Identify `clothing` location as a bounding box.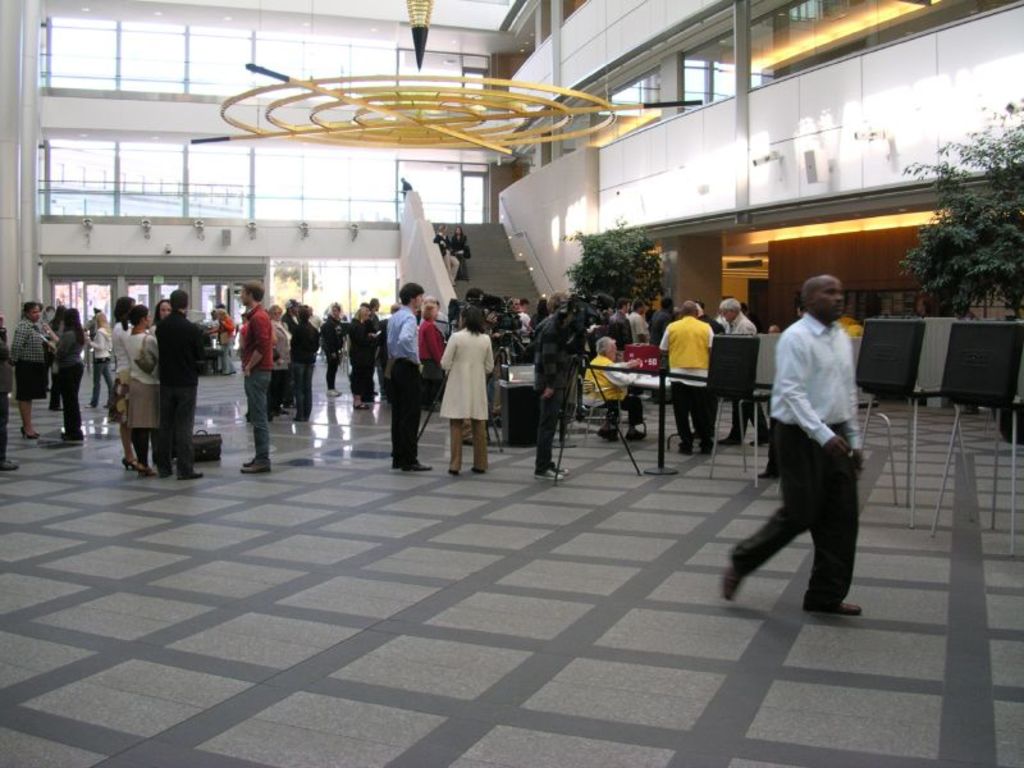
detection(452, 227, 466, 278).
